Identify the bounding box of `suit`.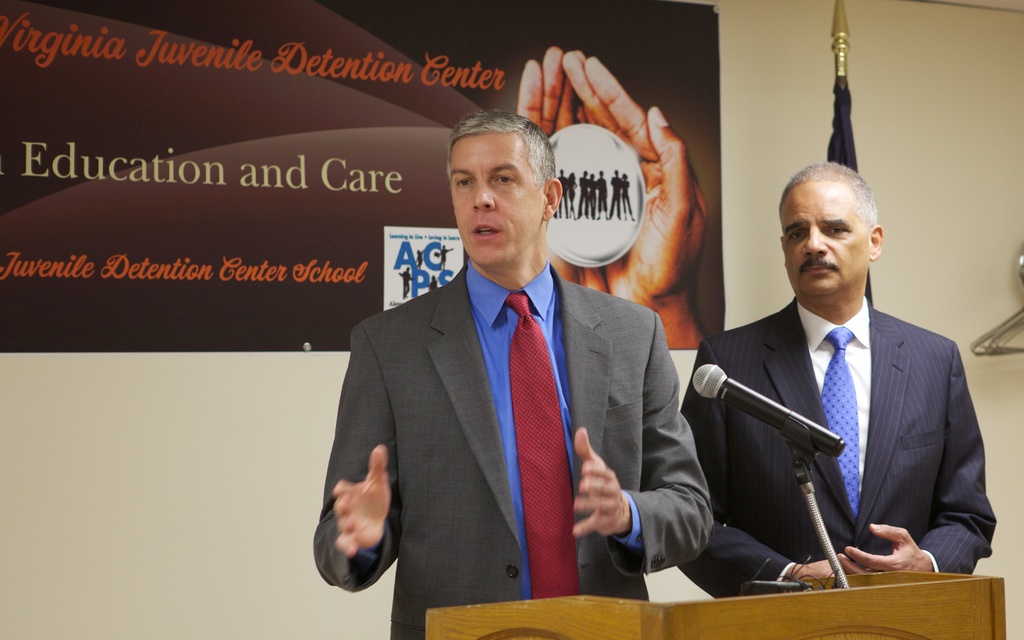
region(675, 296, 995, 598).
